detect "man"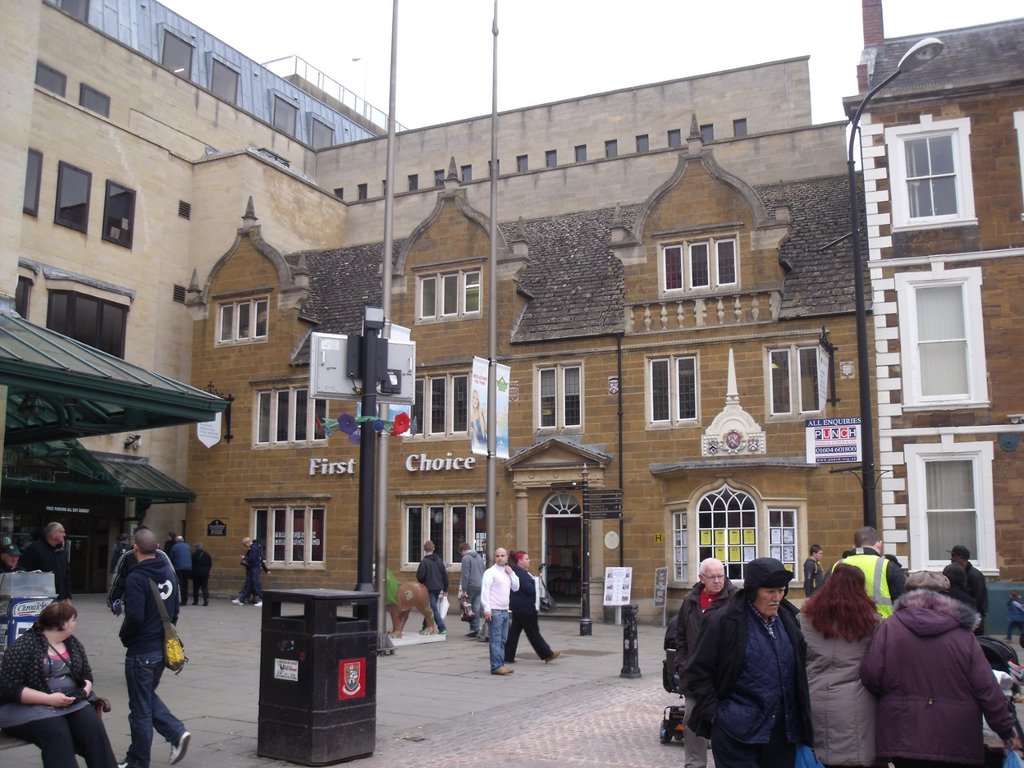
(left=817, top=525, right=910, bottom=626)
